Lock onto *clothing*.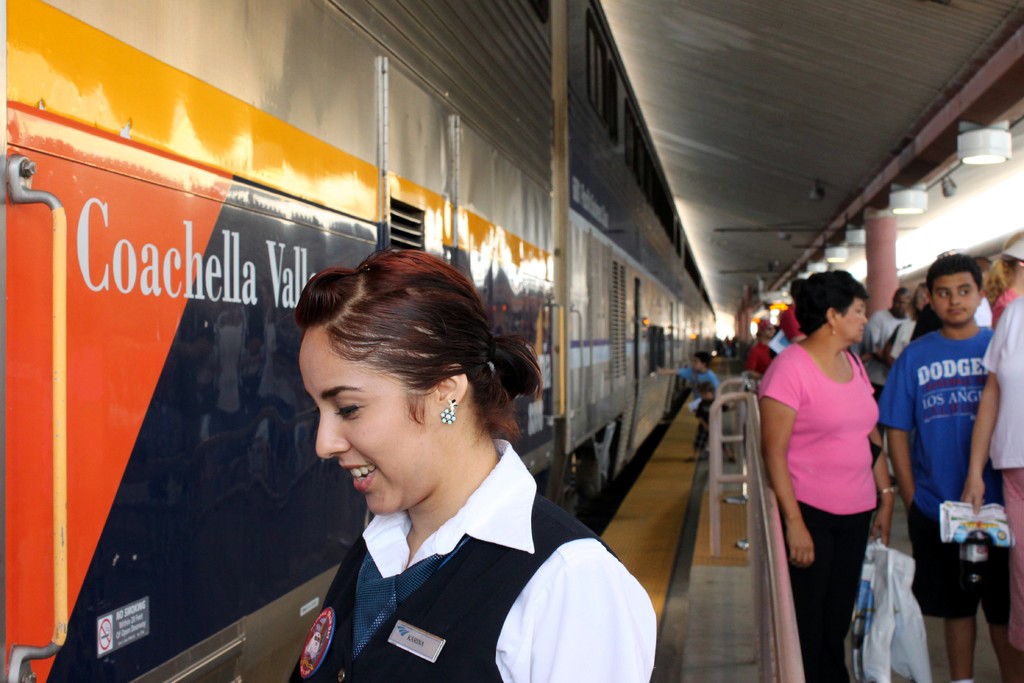
Locked: 875, 327, 1002, 618.
